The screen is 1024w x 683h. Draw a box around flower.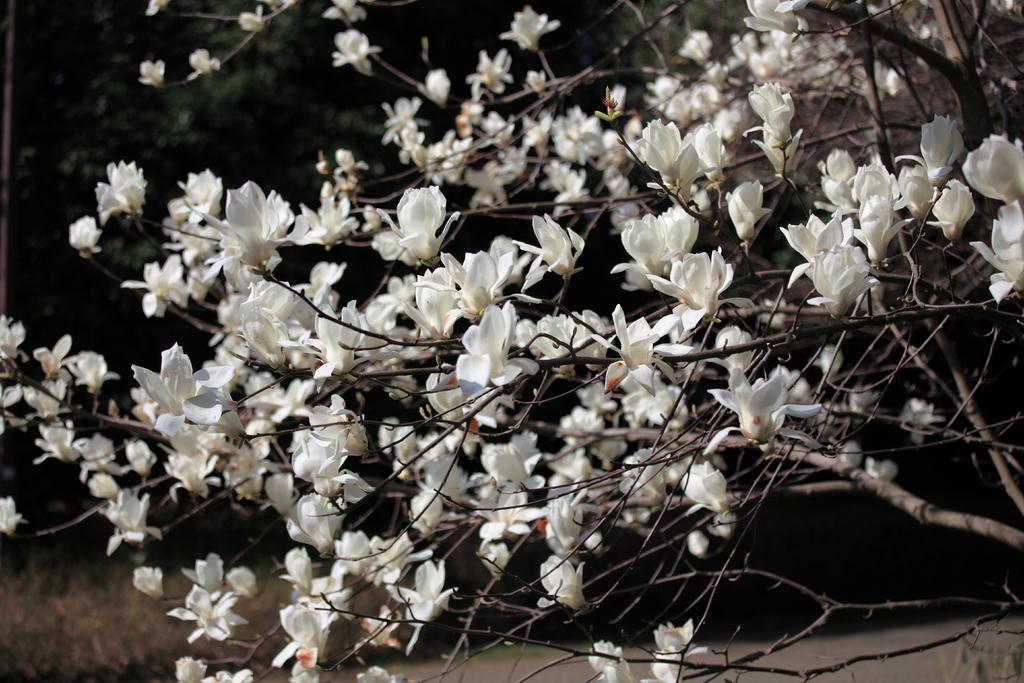
crop(636, 120, 687, 195).
